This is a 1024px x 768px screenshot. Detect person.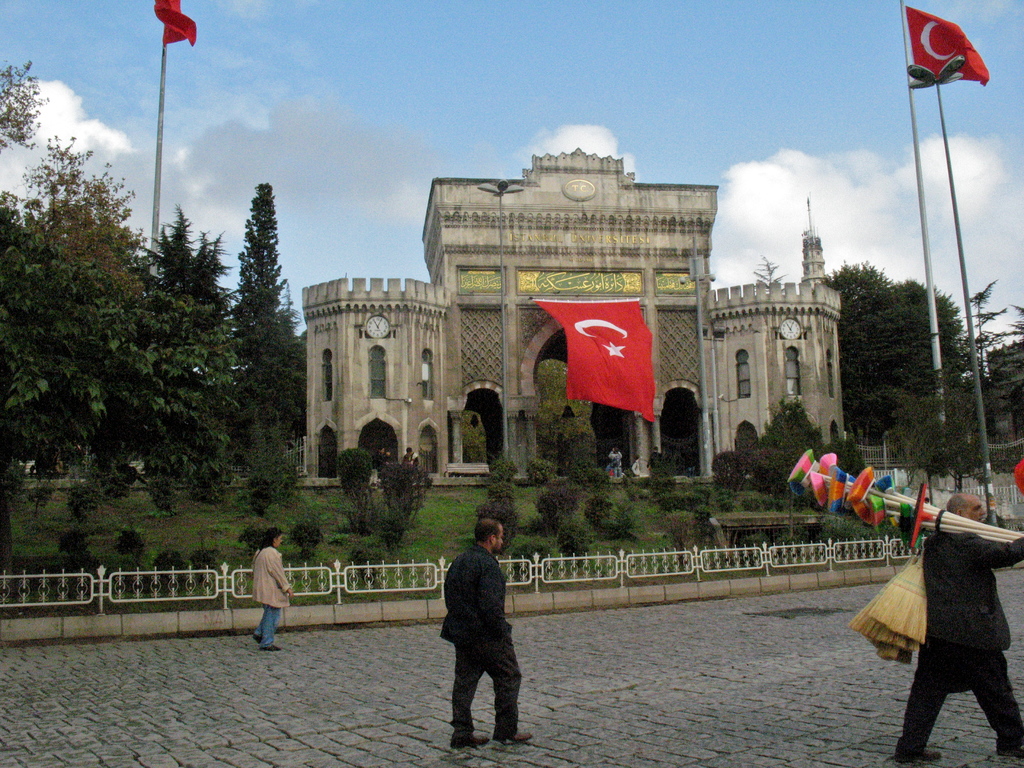
[401,444,421,470].
